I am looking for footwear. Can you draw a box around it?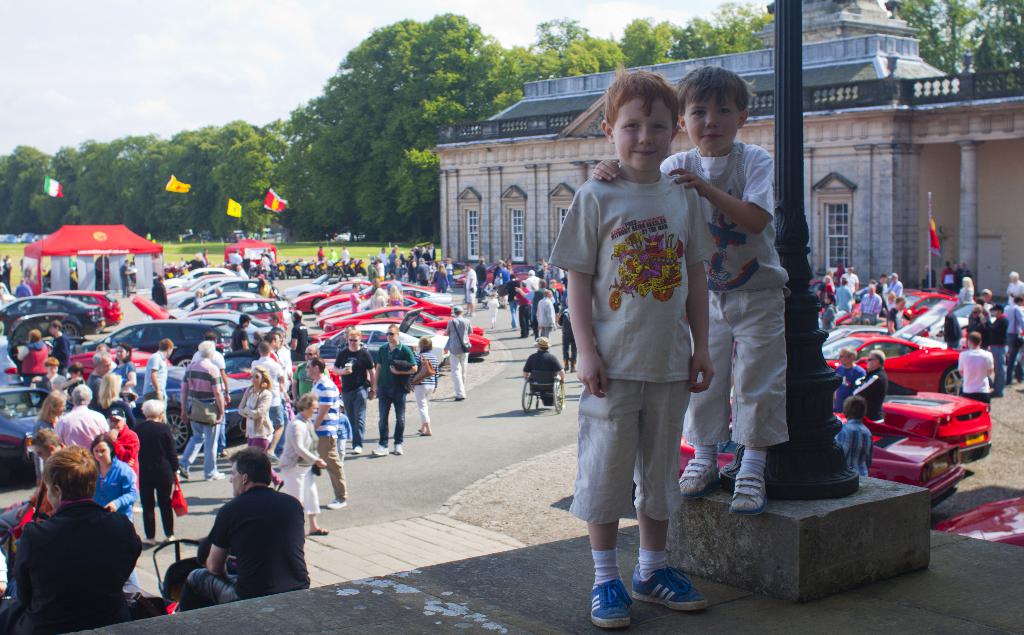
Sure, the bounding box is 353/445/362/456.
